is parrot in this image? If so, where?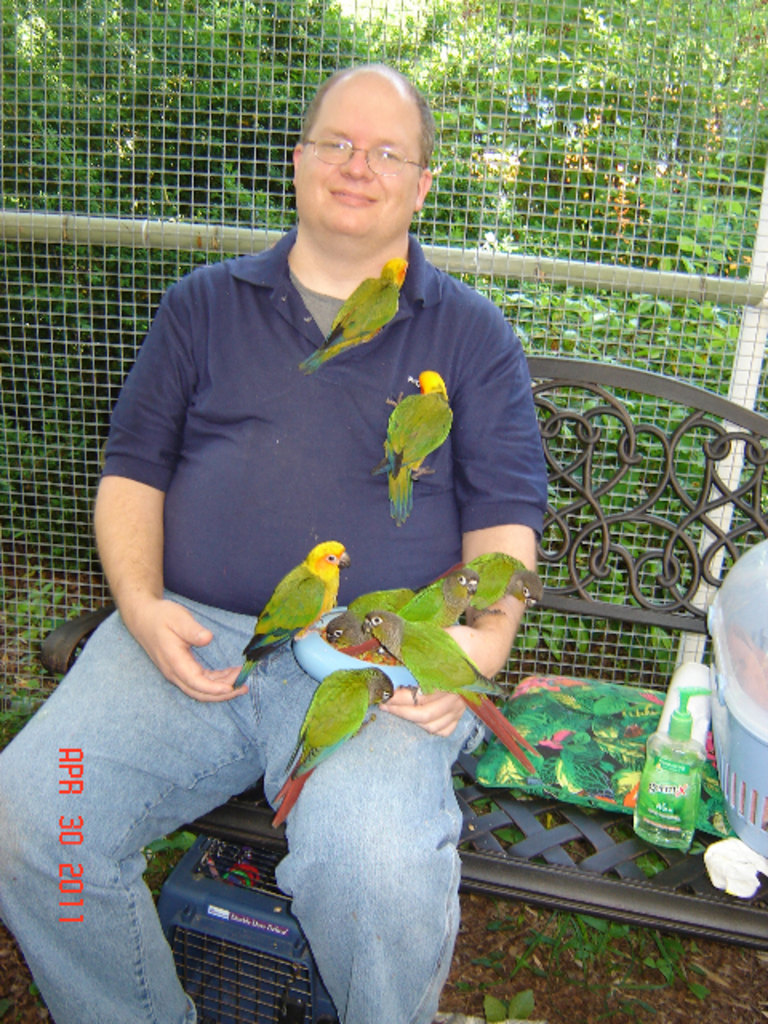
Yes, at x1=360 y1=608 x2=541 y2=773.
